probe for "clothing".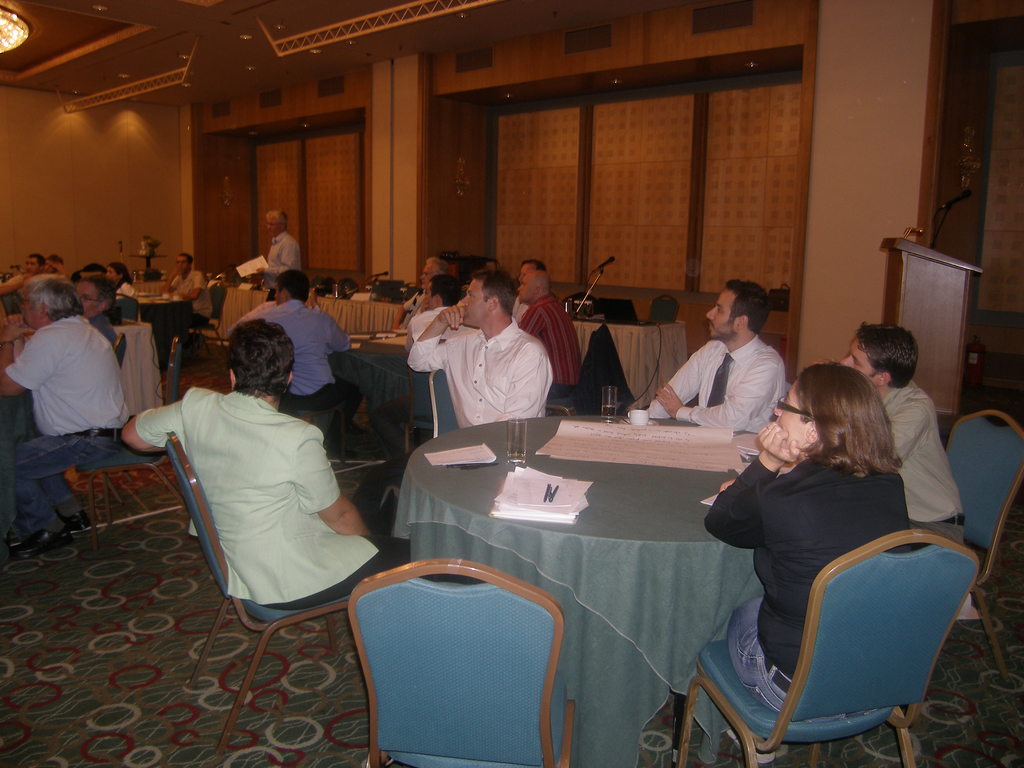
Probe result: [411, 308, 477, 339].
